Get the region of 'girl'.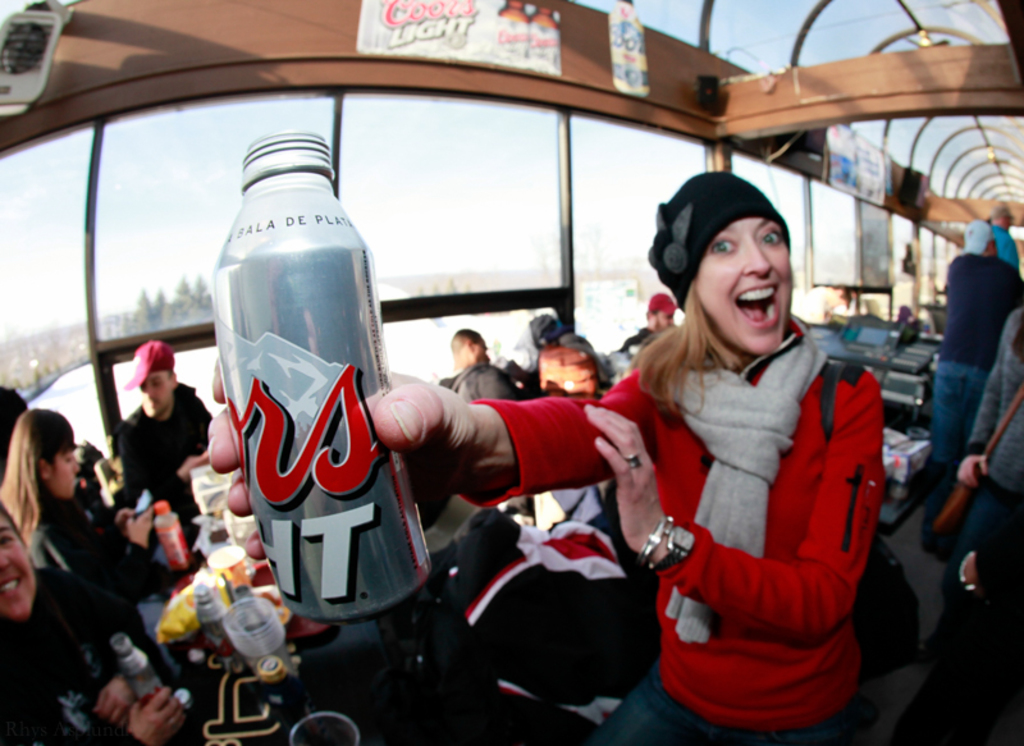
box=[0, 490, 193, 745].
